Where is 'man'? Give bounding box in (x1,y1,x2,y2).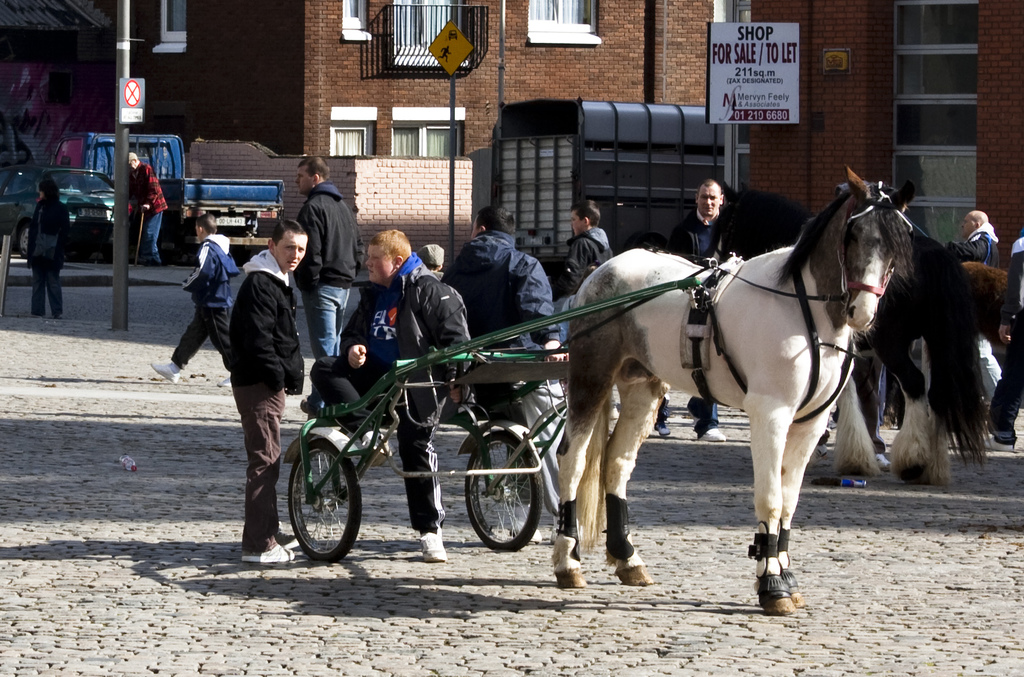
(675,181,748,279).
